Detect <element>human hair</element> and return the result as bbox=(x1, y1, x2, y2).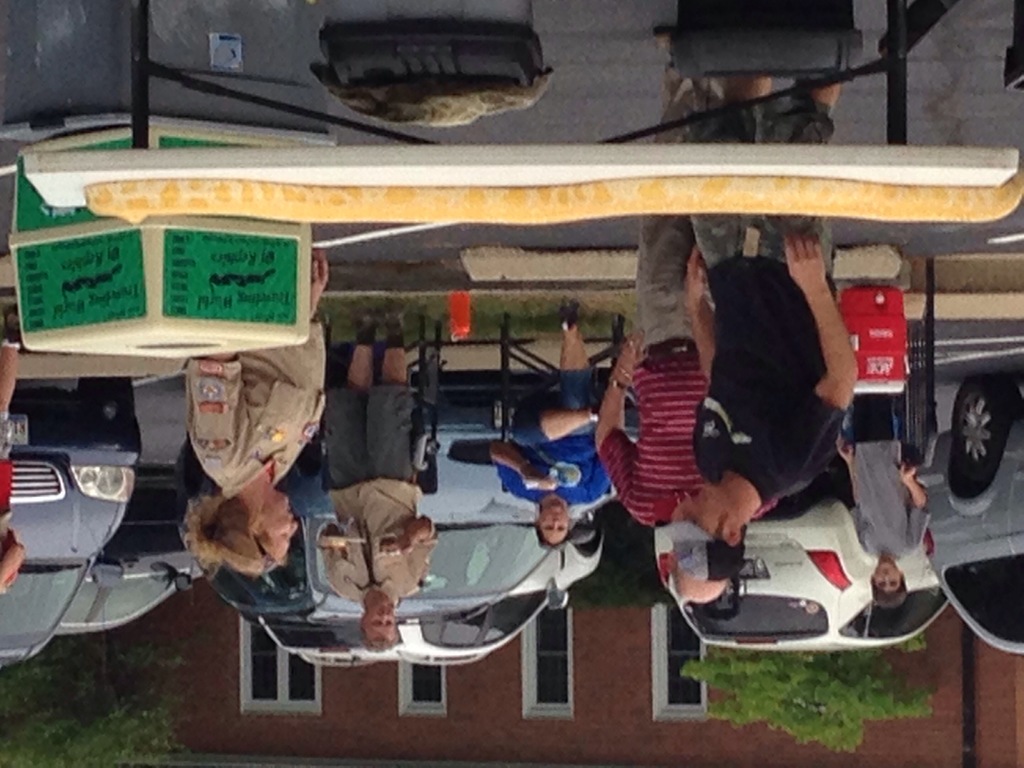
bbox=(869, 572, 909, 609).
